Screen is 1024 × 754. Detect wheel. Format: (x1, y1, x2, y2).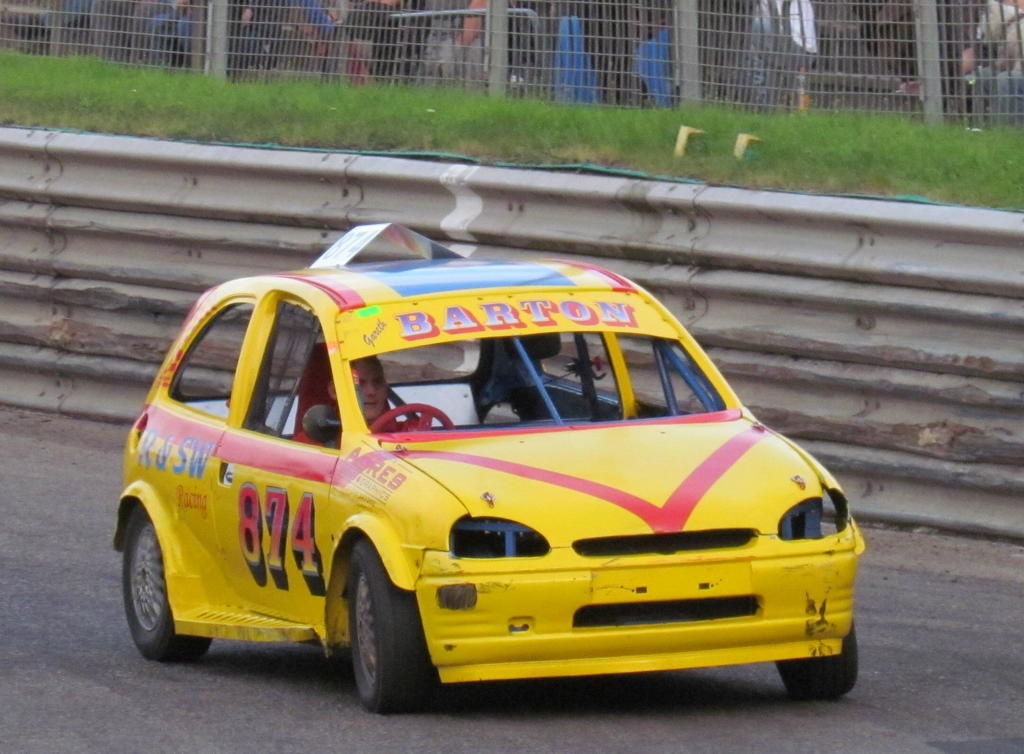
(123, 502, 206, 662).
